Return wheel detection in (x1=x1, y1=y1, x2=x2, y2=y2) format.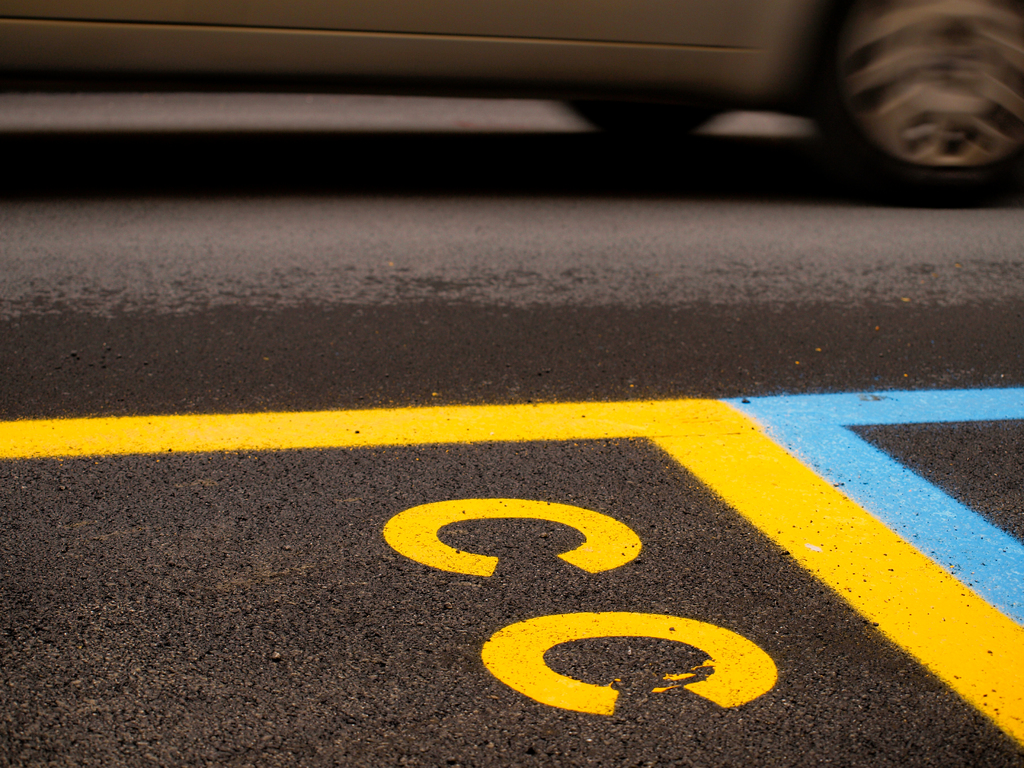
(x1=811, y1=0, x2=1023, y2=189).
